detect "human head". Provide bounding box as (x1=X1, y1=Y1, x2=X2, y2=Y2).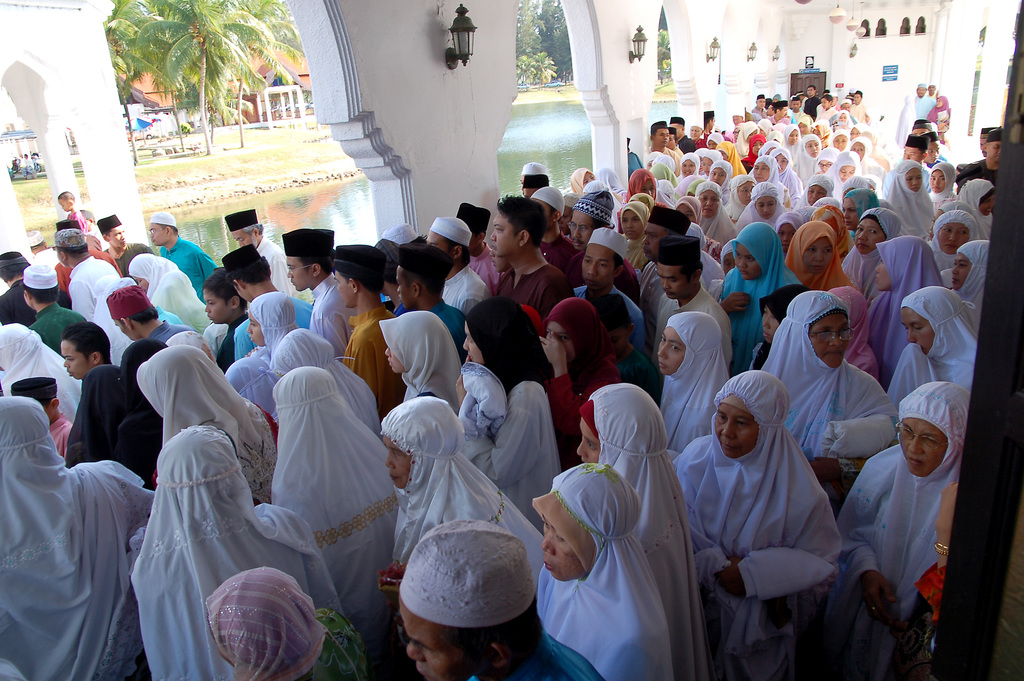
(x1=156, y1=421, x2=244, y2=525).
